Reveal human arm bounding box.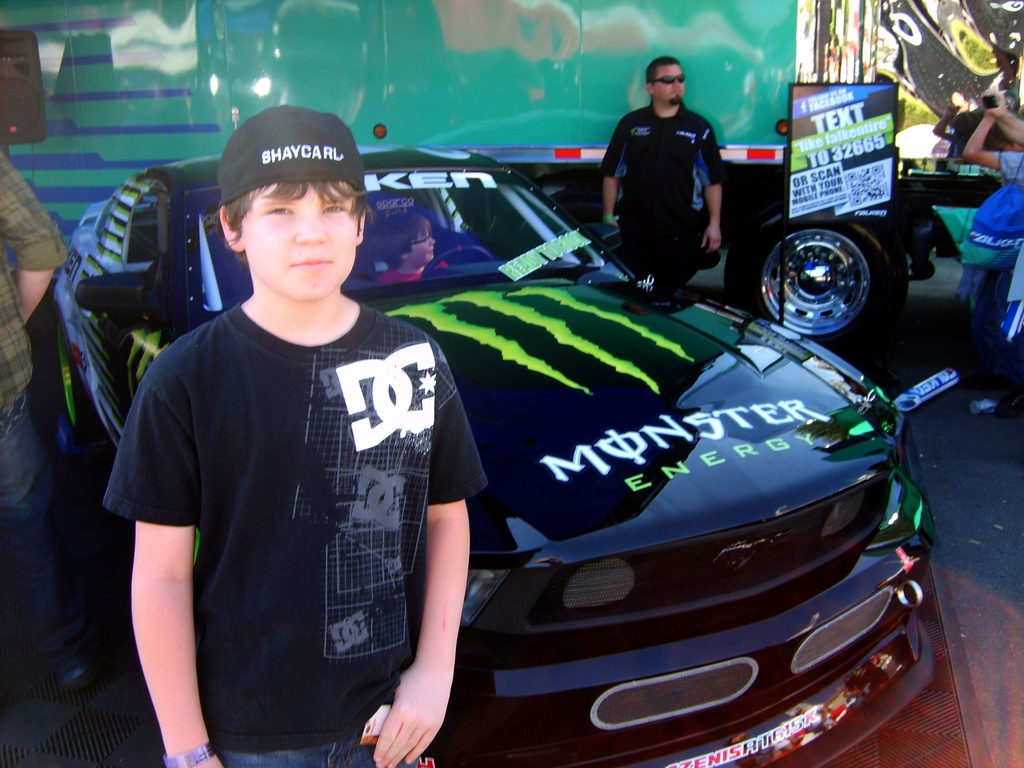
Revealed: box(114, 442, 201, 760).
